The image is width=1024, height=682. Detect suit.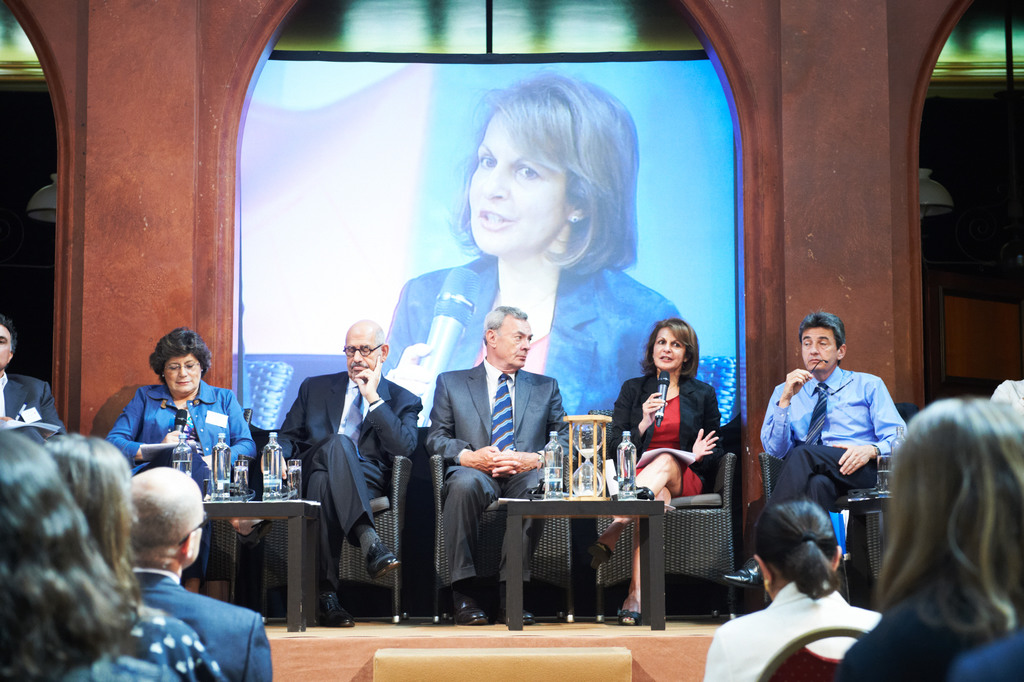
Detection: (x1=285, y1=327, x2=403, y2=621).
